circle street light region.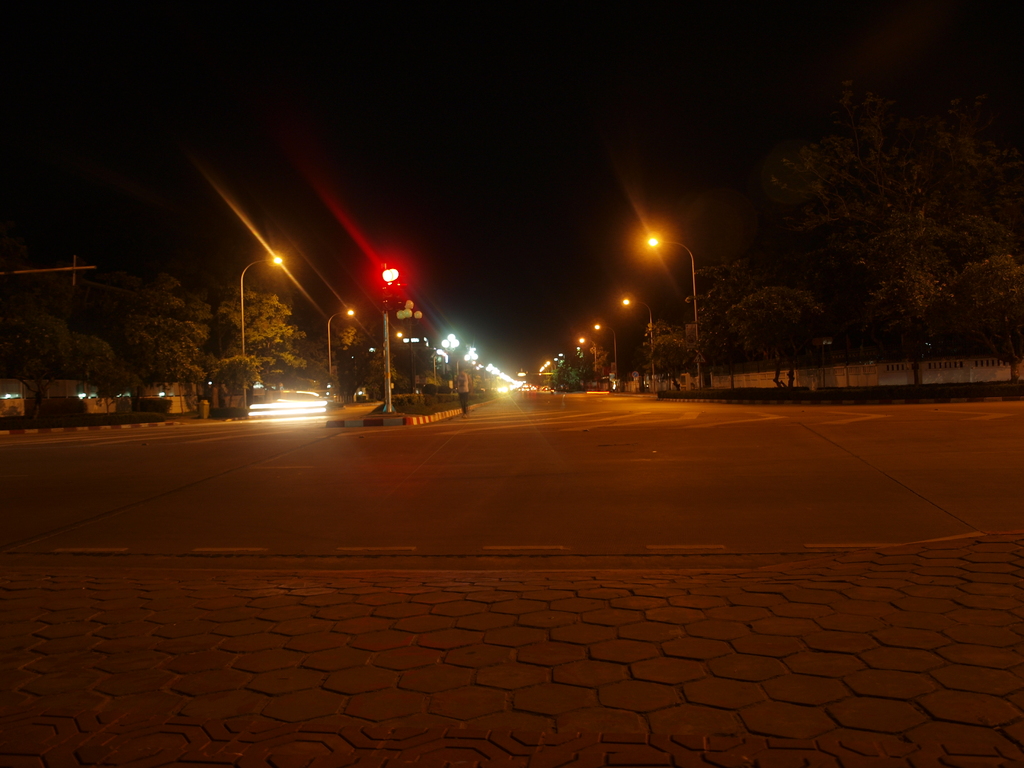
Region: 239,251,283,403.
